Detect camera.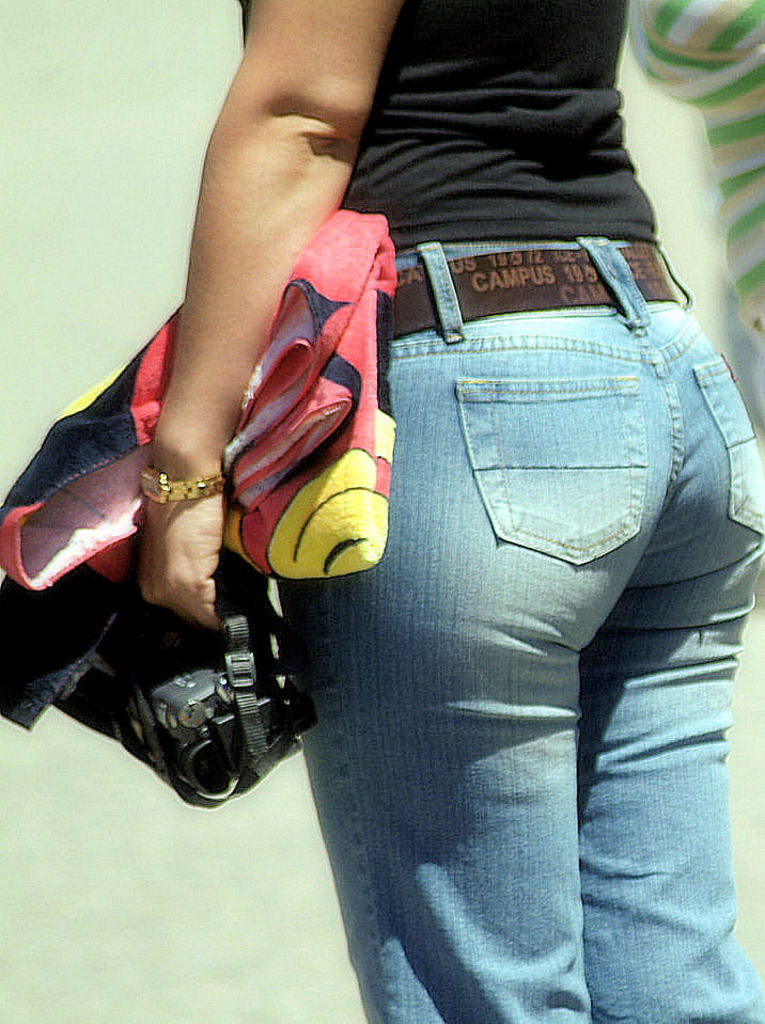
Detected at (x1=127, y1=602, x2=309, y2=814).
